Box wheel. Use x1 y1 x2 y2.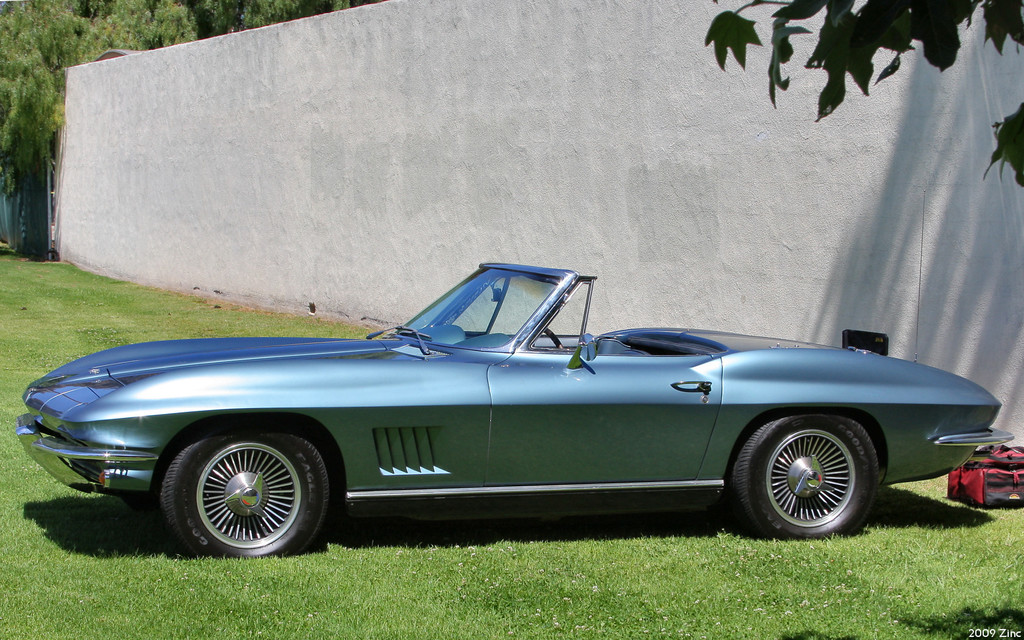
728 415 881 544.
